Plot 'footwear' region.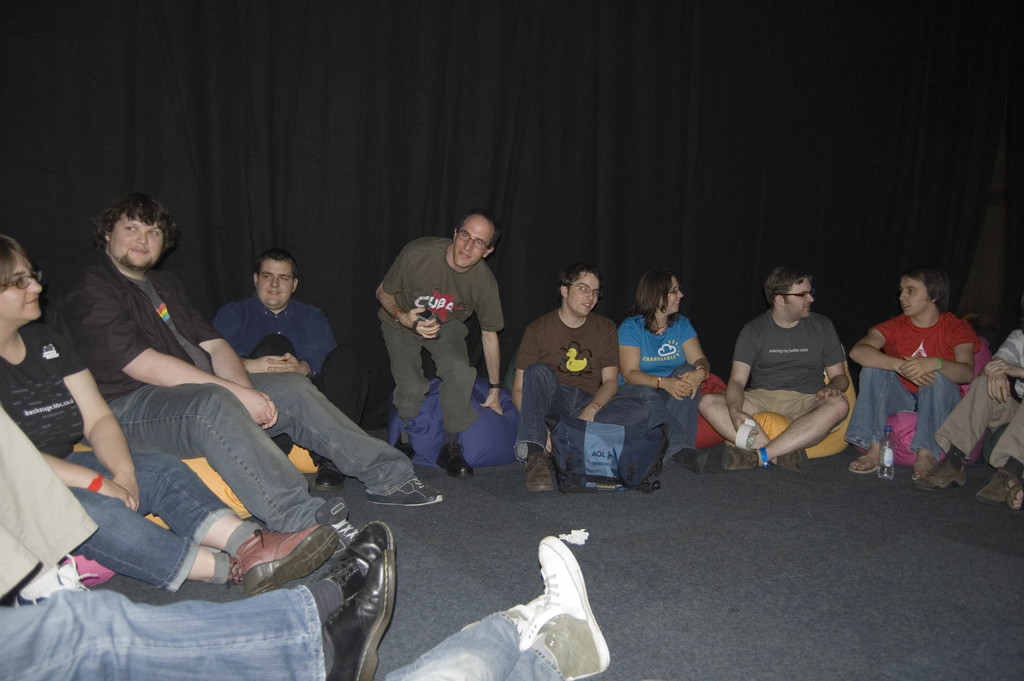
Plotted at rect(316, 520, 393, 606).
